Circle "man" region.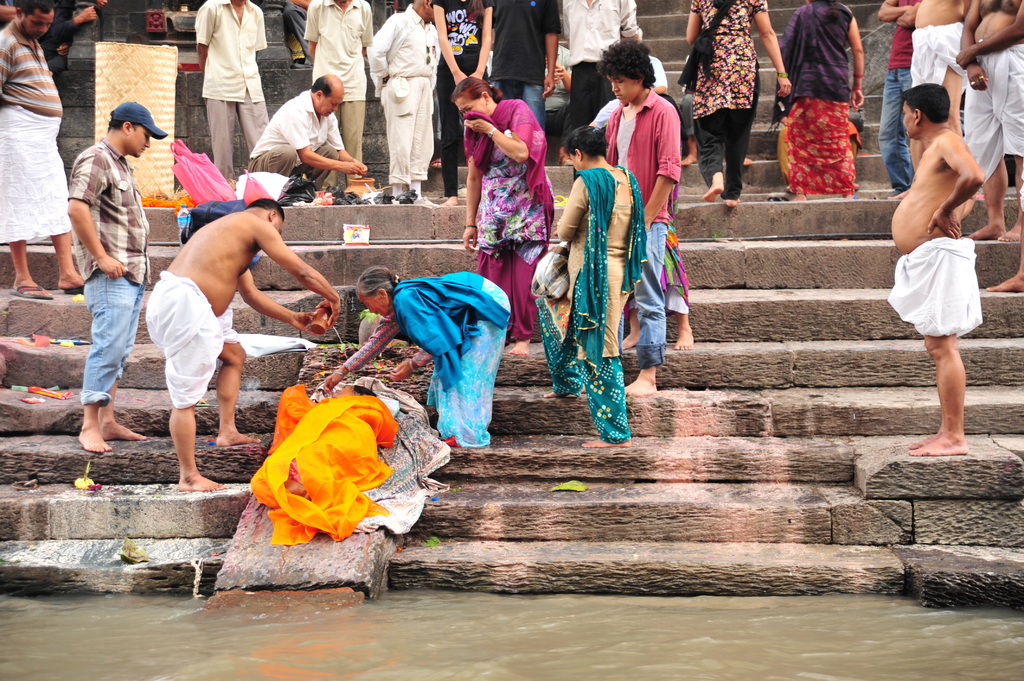
Region: 302:0:373:204.
